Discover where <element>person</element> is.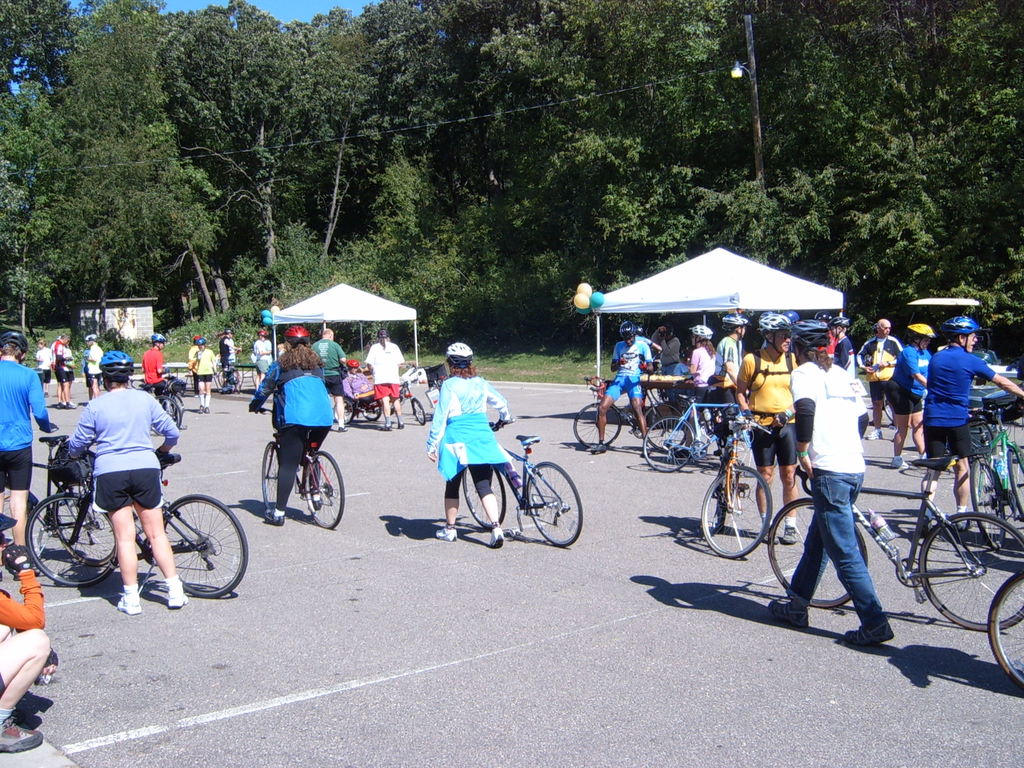
Discovered at [895,321,929,468].
